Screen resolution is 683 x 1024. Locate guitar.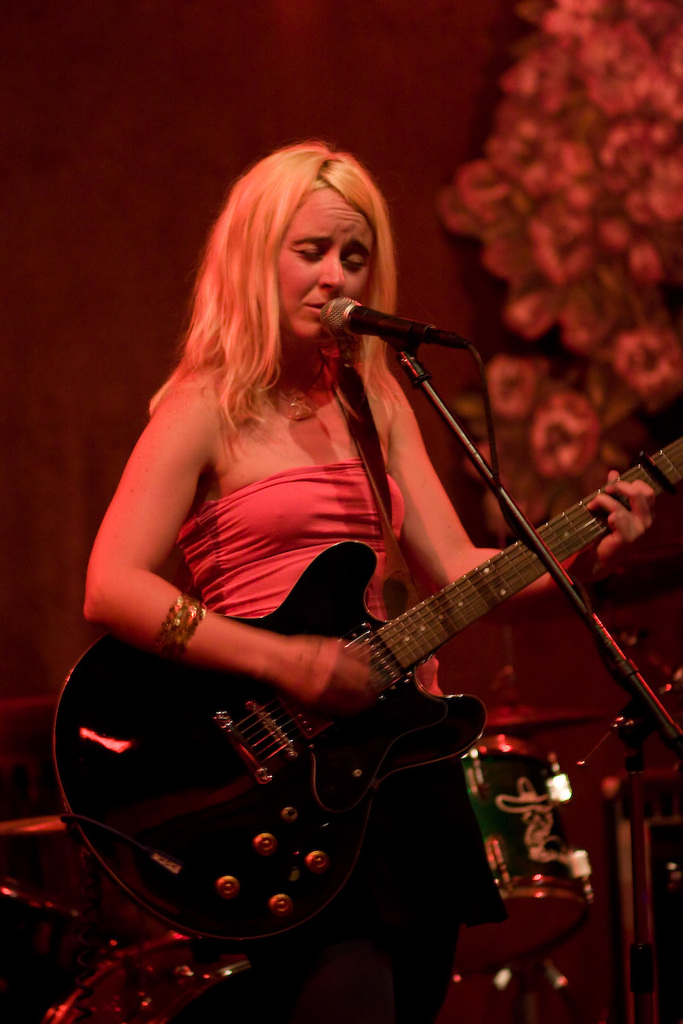
{"left": 50, "top": 437, "right": 682, "bottom": 944}.
